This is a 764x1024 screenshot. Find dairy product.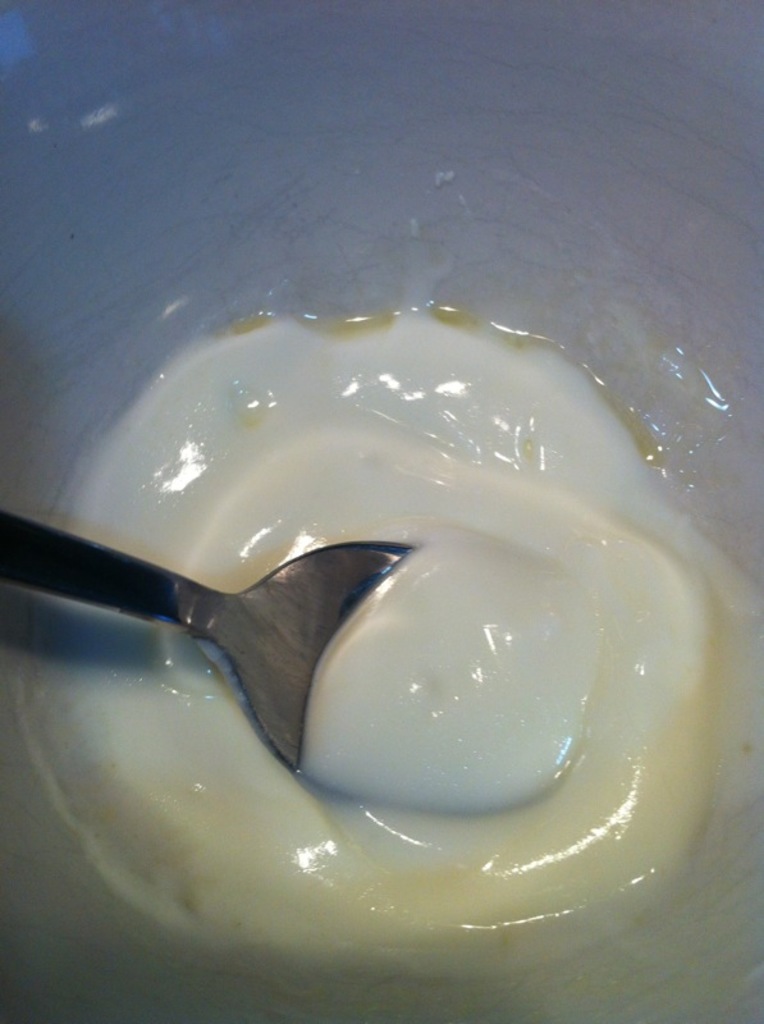
Bounding box: Rect(115, 262, 720, 868).
